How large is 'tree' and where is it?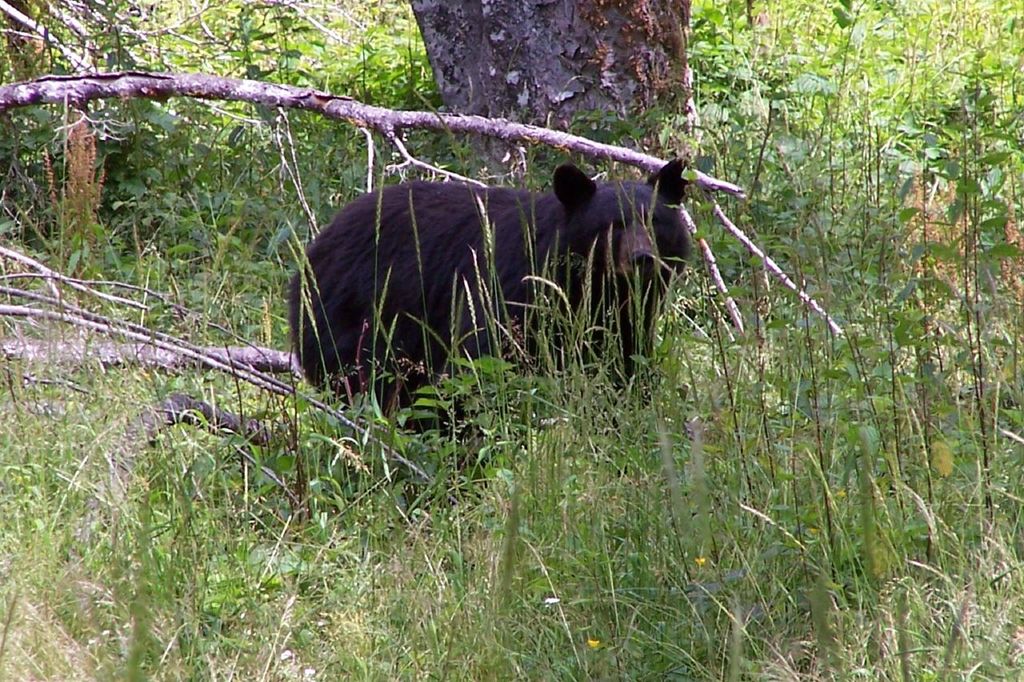
Bounding box: <bbox>401, 0, 706, 184</bbox>.
